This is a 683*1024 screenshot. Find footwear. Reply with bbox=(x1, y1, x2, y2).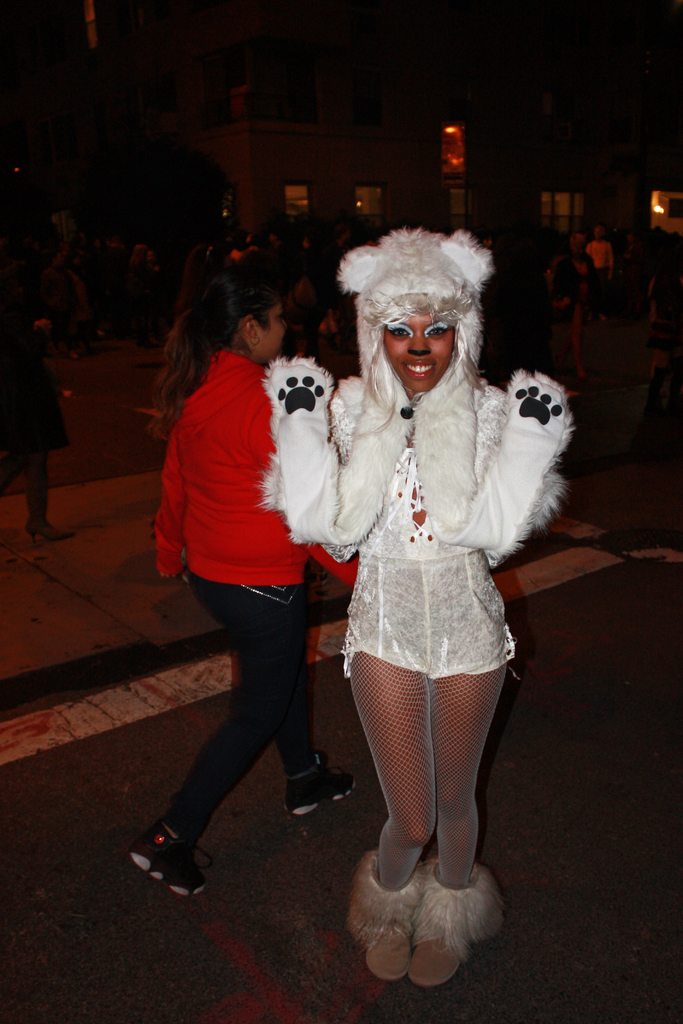
bbox=(287, 746, 363, 815).
